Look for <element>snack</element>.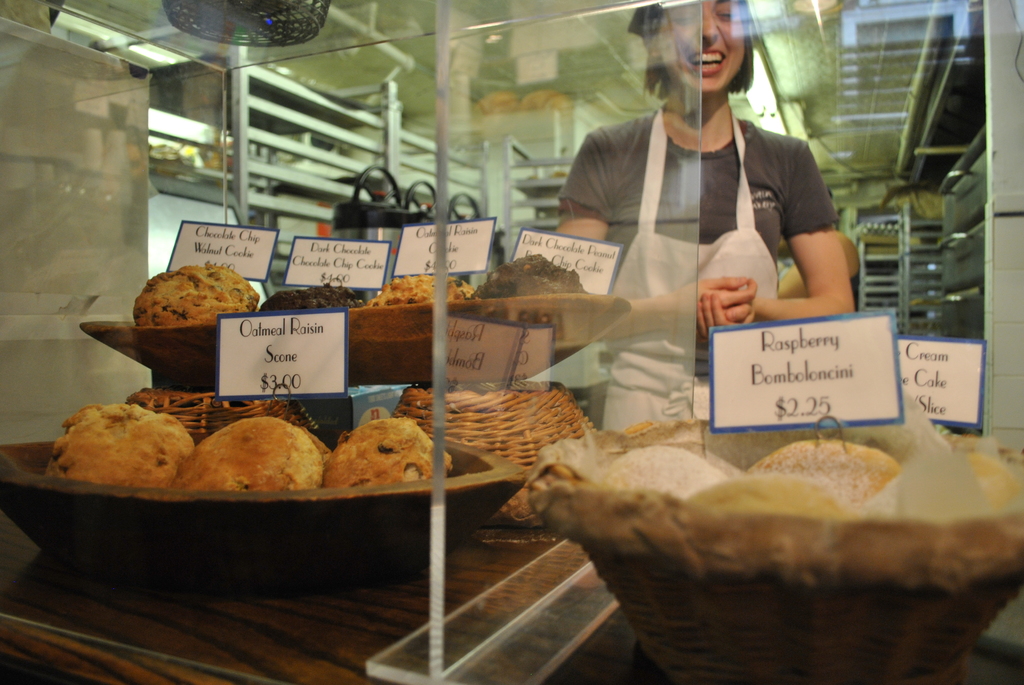
Found: bbox=[128, 258, 253, 328].
